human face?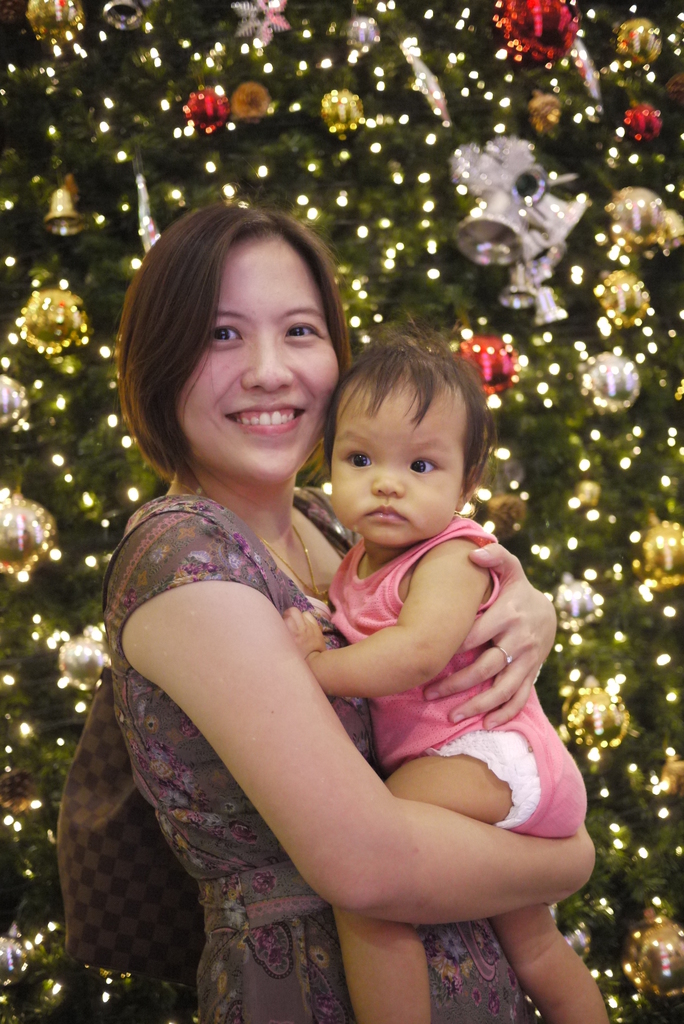
{"x1": 328, "y1": 374, "x2": 469, "y2": 545}
